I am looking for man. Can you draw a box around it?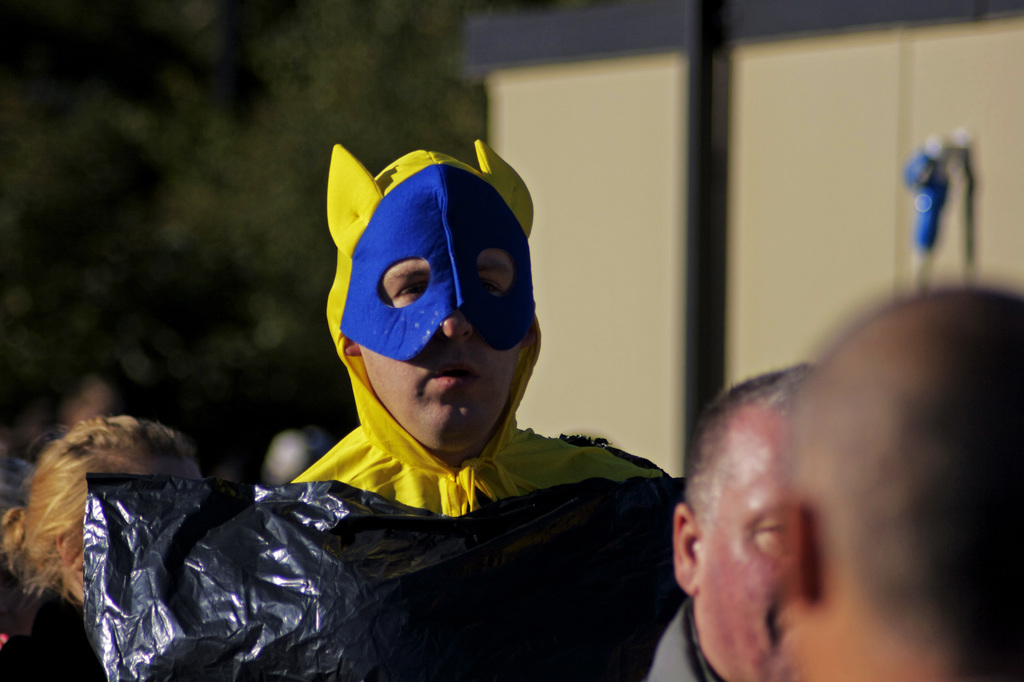
Sure, the bounding box is detection(770, 281, 1023, 681).
